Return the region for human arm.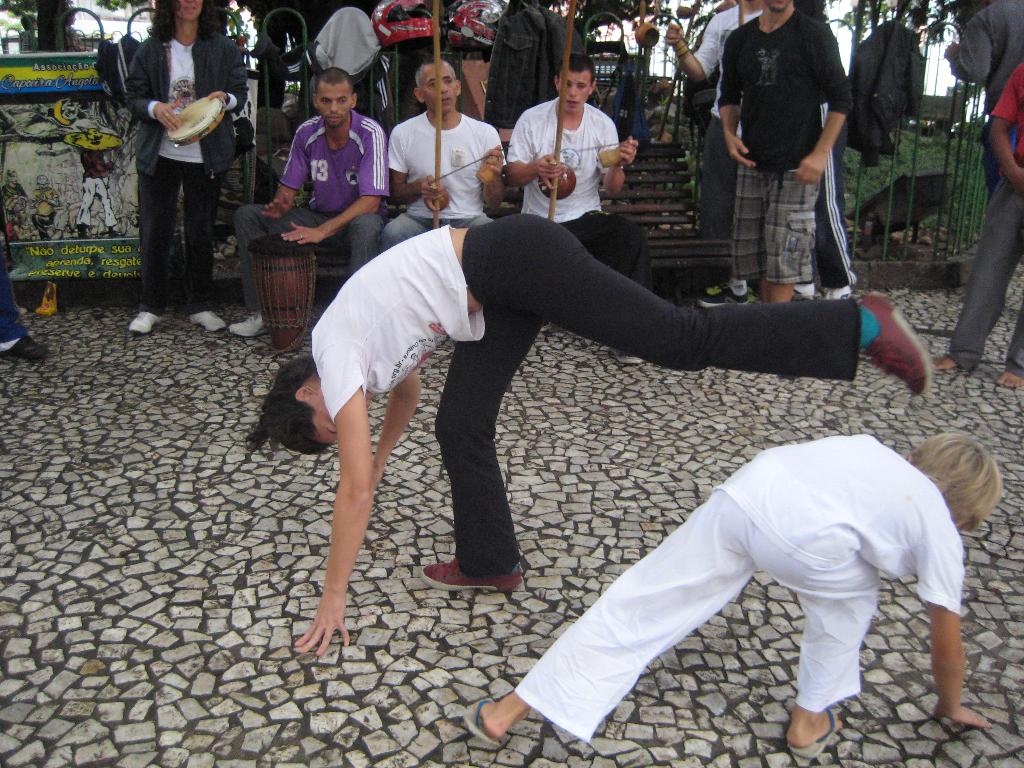
372,367,423,484.
